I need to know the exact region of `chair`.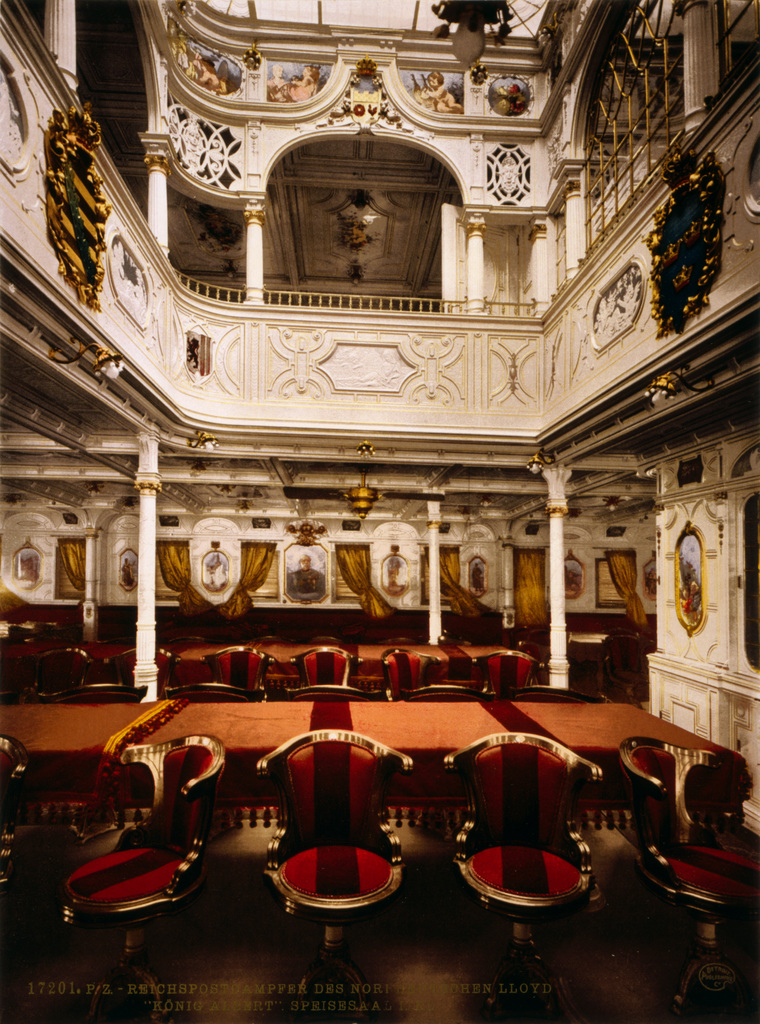
Region: <region>31, 644, 94, 700</region>.
